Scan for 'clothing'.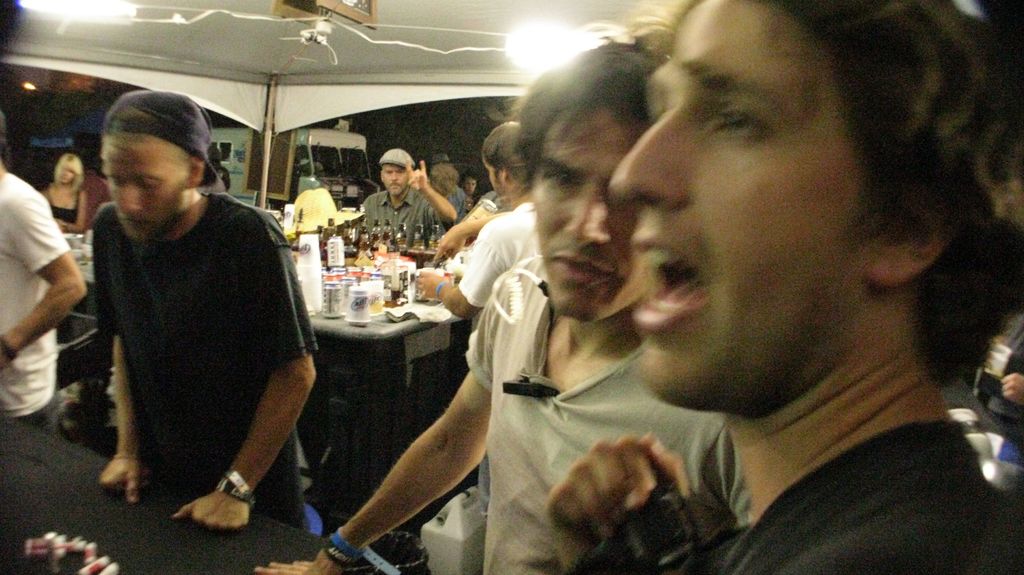
Scan result: (86,181,323,542).
